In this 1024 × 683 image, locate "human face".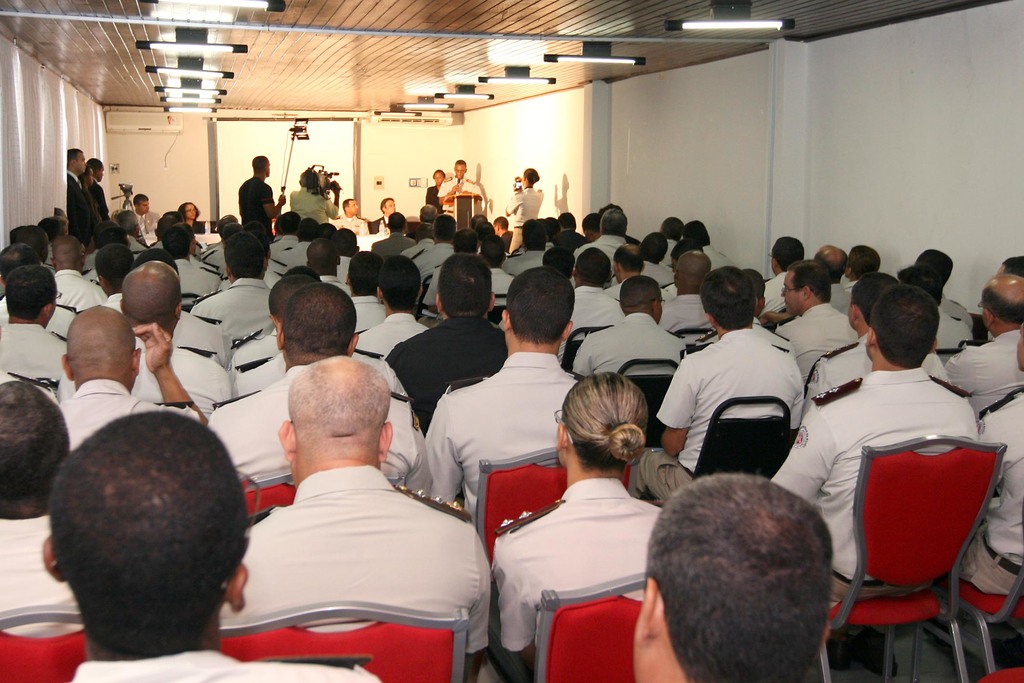
Bounding box: (x1=443, y1=151, x2=470, y2=179).
